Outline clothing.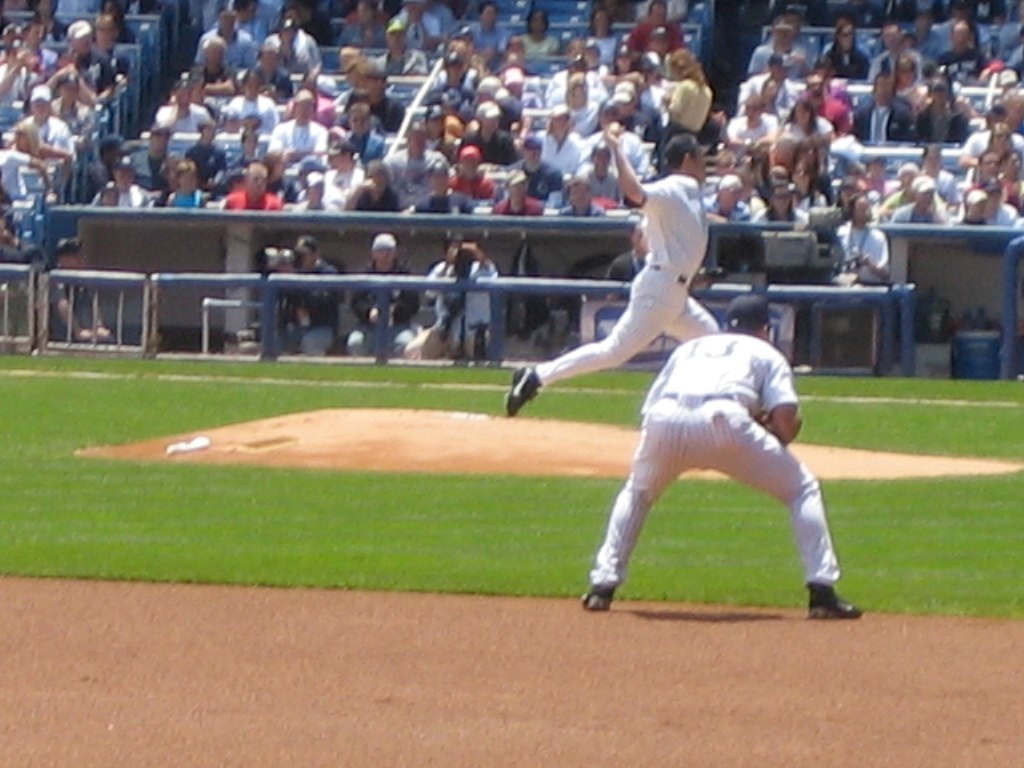
Outline: l=462, t=131, r=513, b=163.
